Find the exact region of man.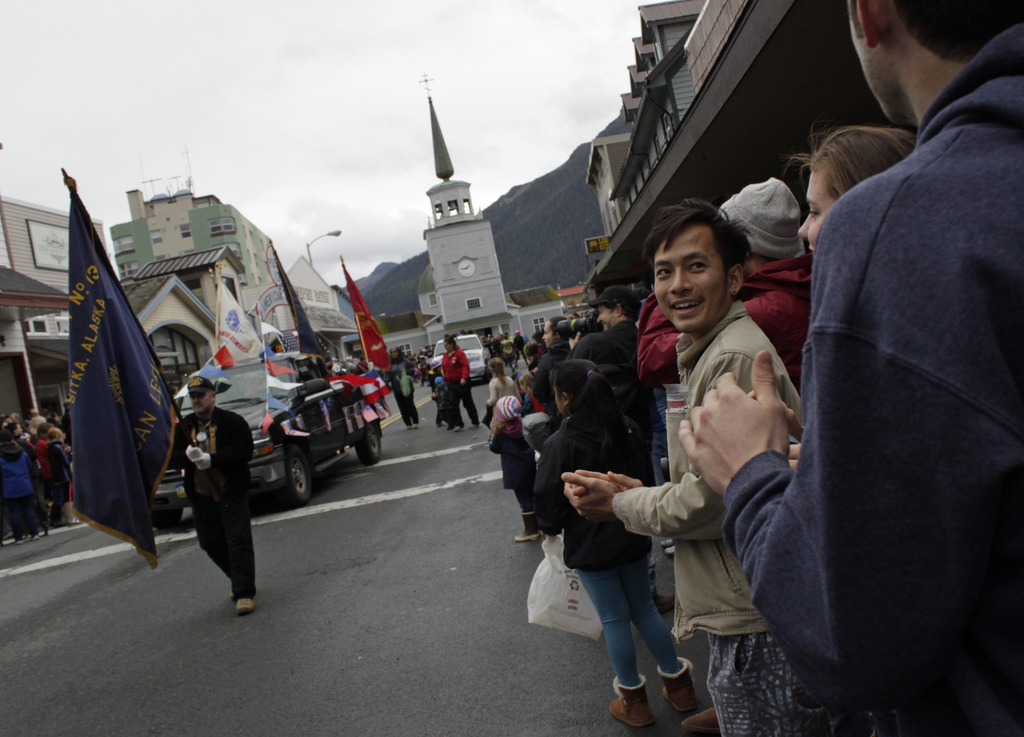
Exact region: <box>176,375,252,617</box>.
